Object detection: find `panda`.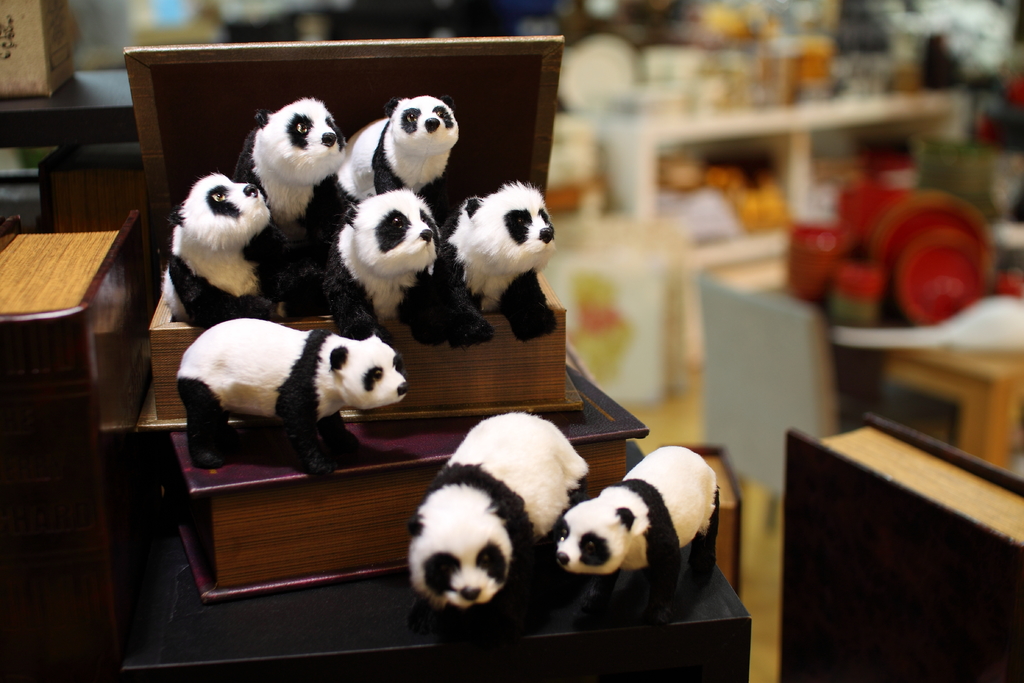
(x1=404, y1=408, x2=590, y2=614).
